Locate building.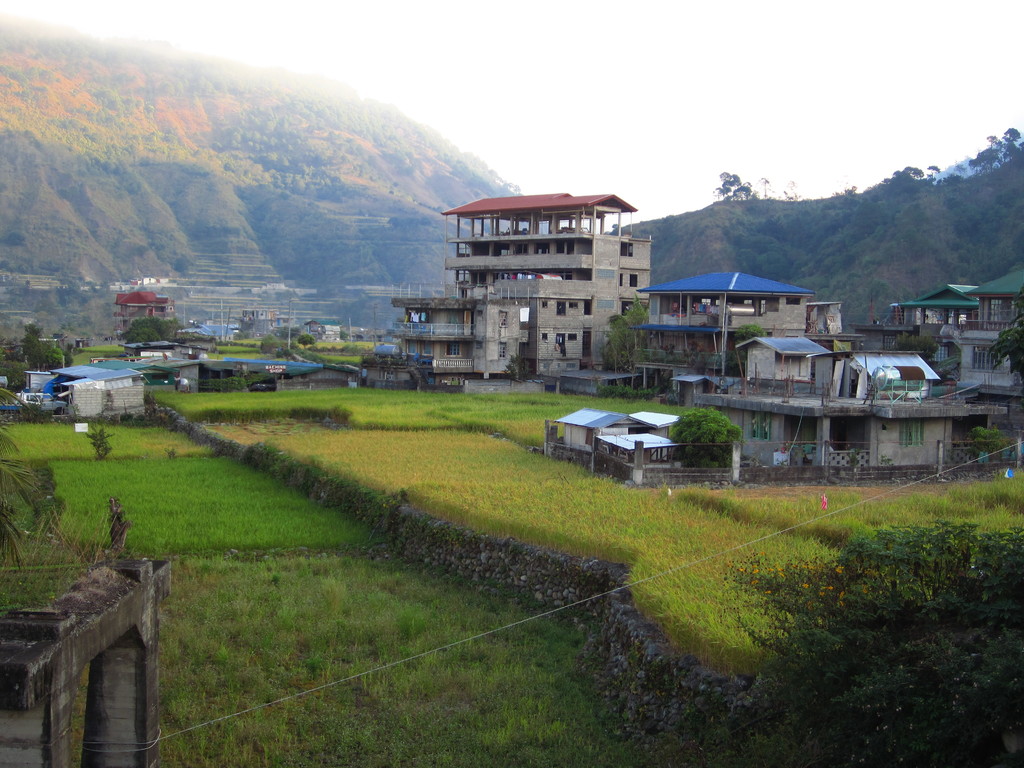
Bounding box: <box>628,276,817,389</box>.
